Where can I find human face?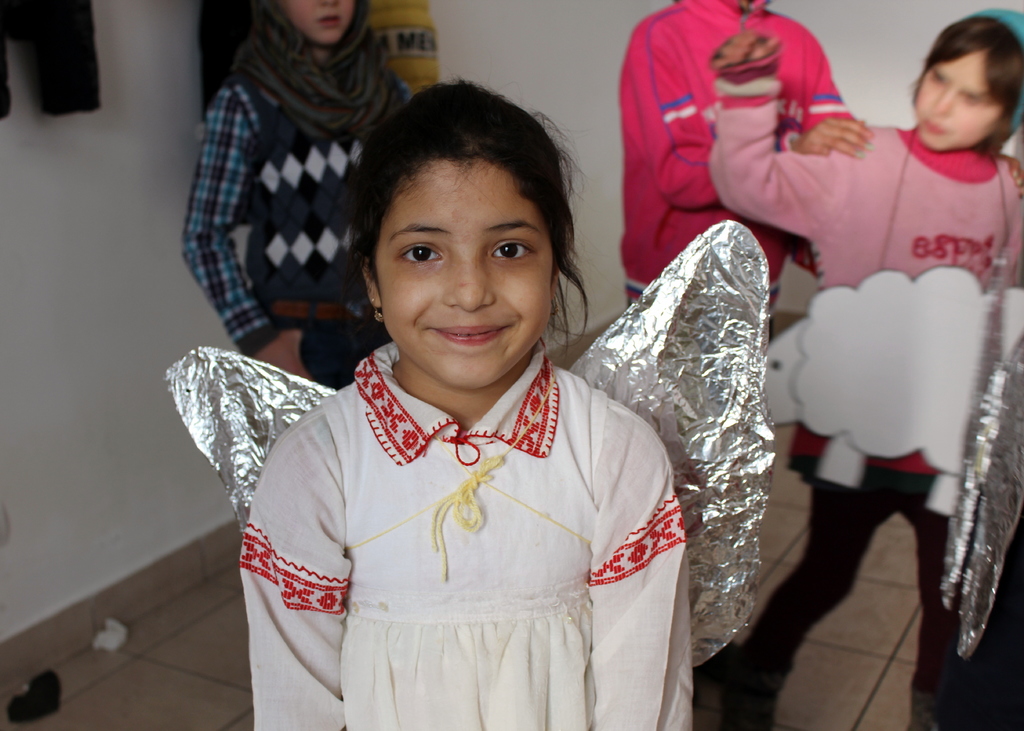
You can find it at select_region(913, 47, 1006, 149).
